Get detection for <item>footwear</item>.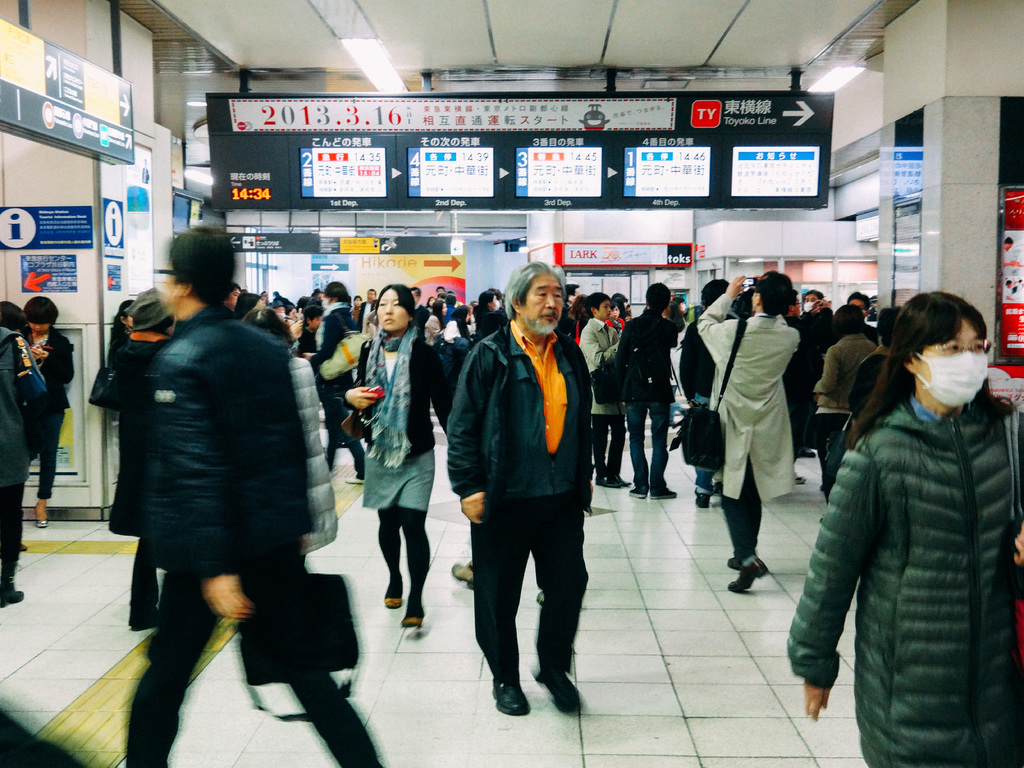
Detection: <region>401, 606, 426, 630</region>.
